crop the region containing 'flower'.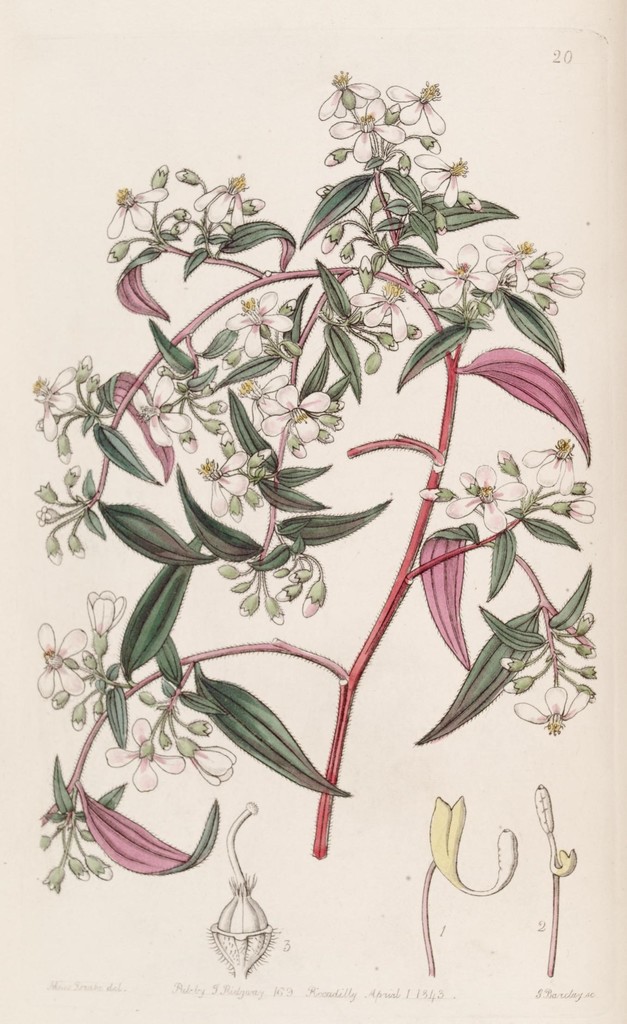
Crop region: <box>425,241,494,305</box>.
